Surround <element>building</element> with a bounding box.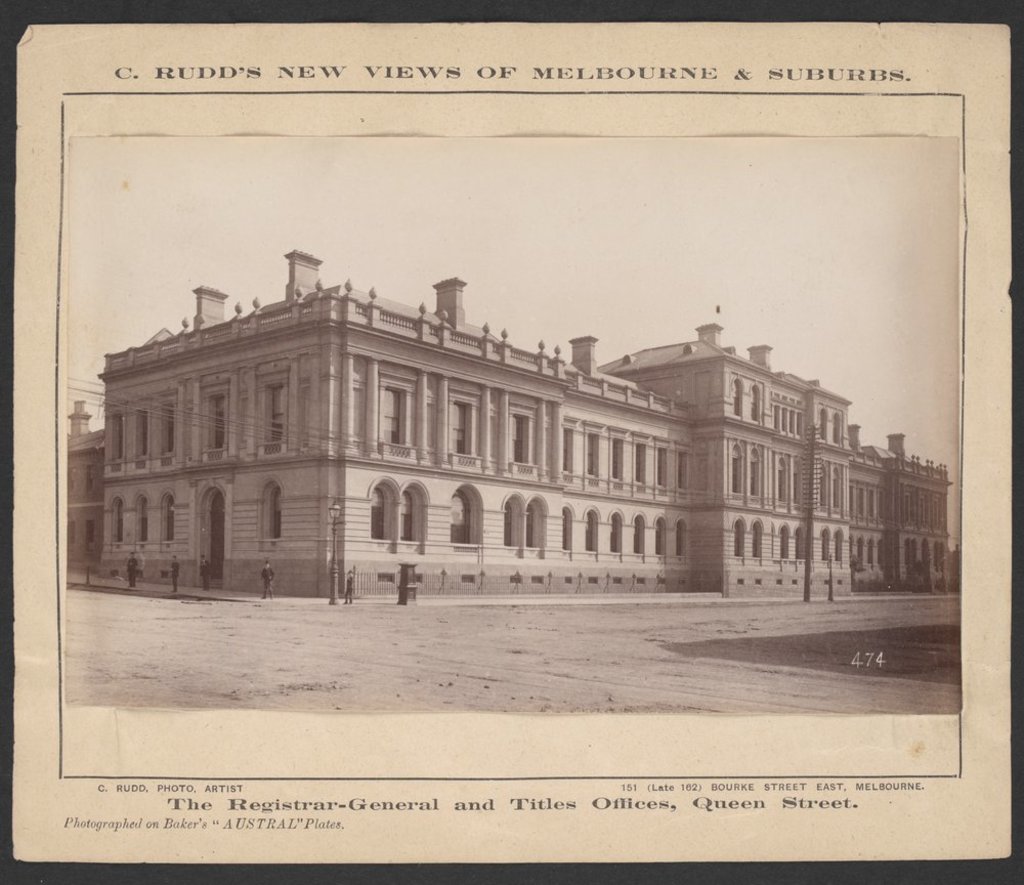
detection(66, 248, 944, 608).
